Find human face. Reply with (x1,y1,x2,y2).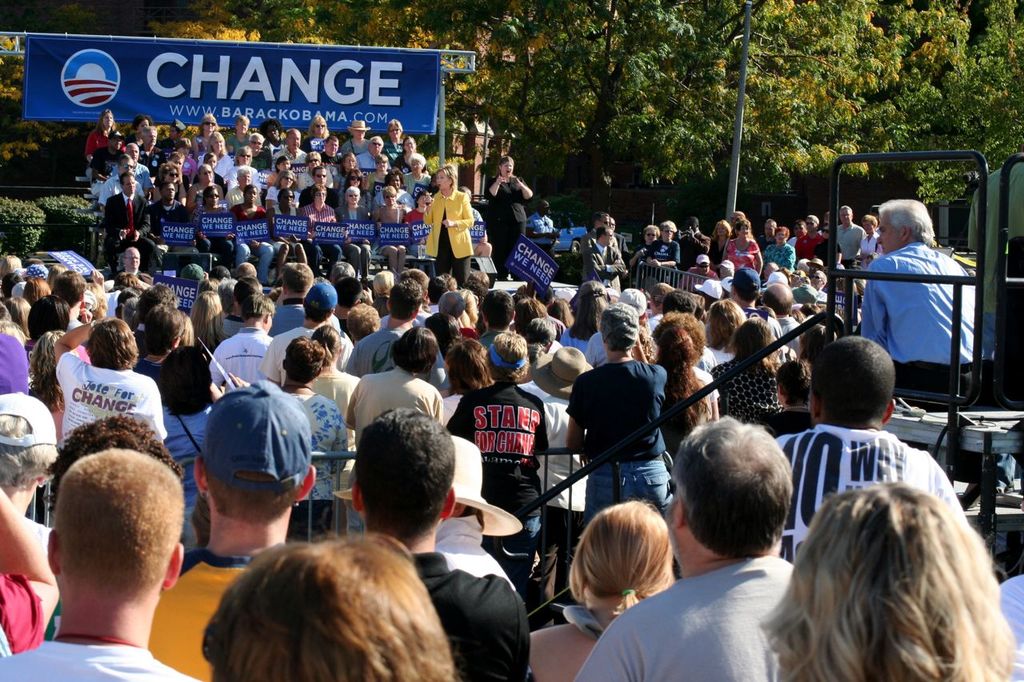
(385,193,397,205).
